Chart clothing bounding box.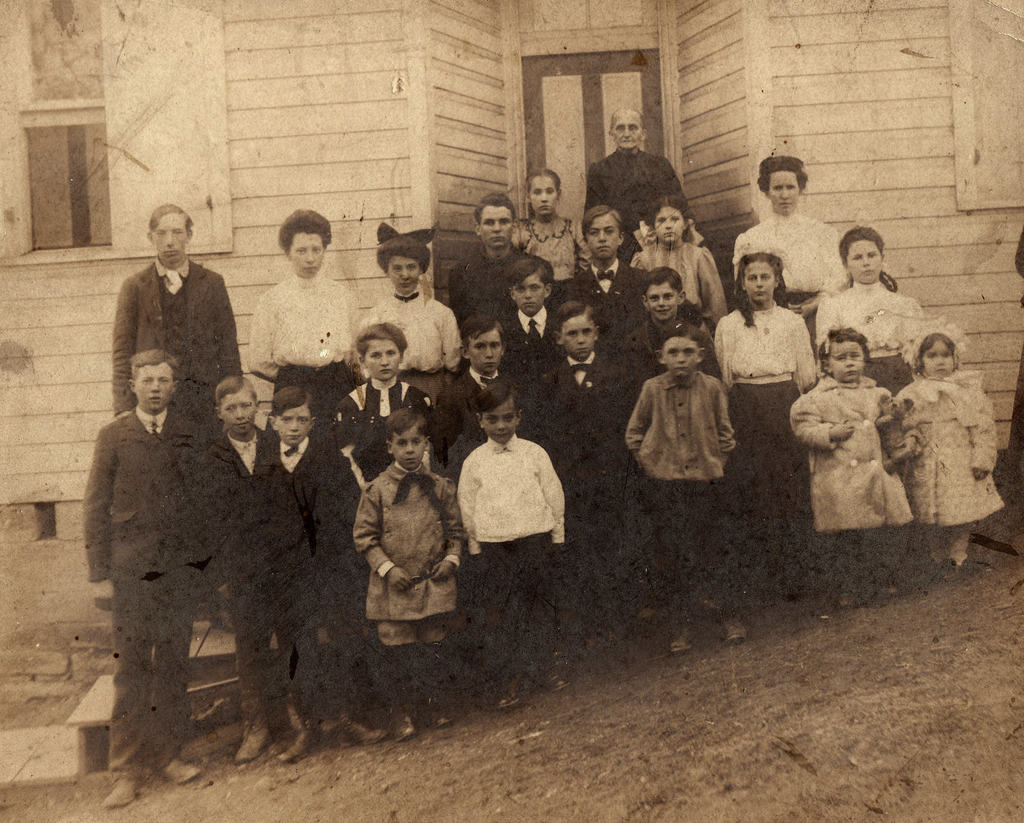
Charted: left=248, top=275, right=357, bottom=414.
